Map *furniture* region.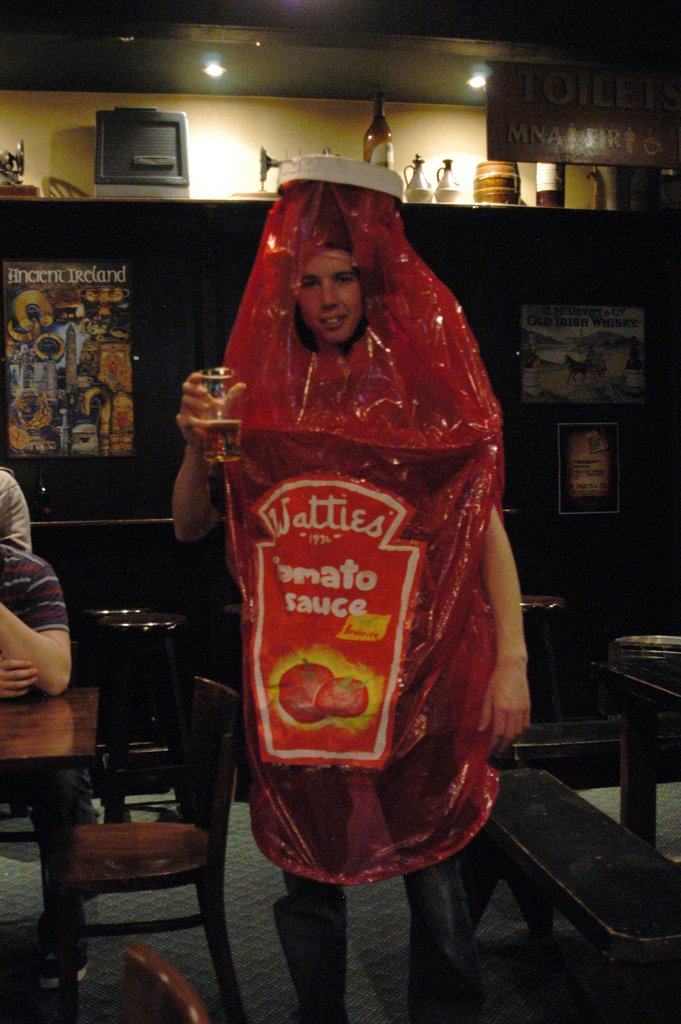
Mapped to pyautogui.locateOnScreen(80, 605, 192, 820).
